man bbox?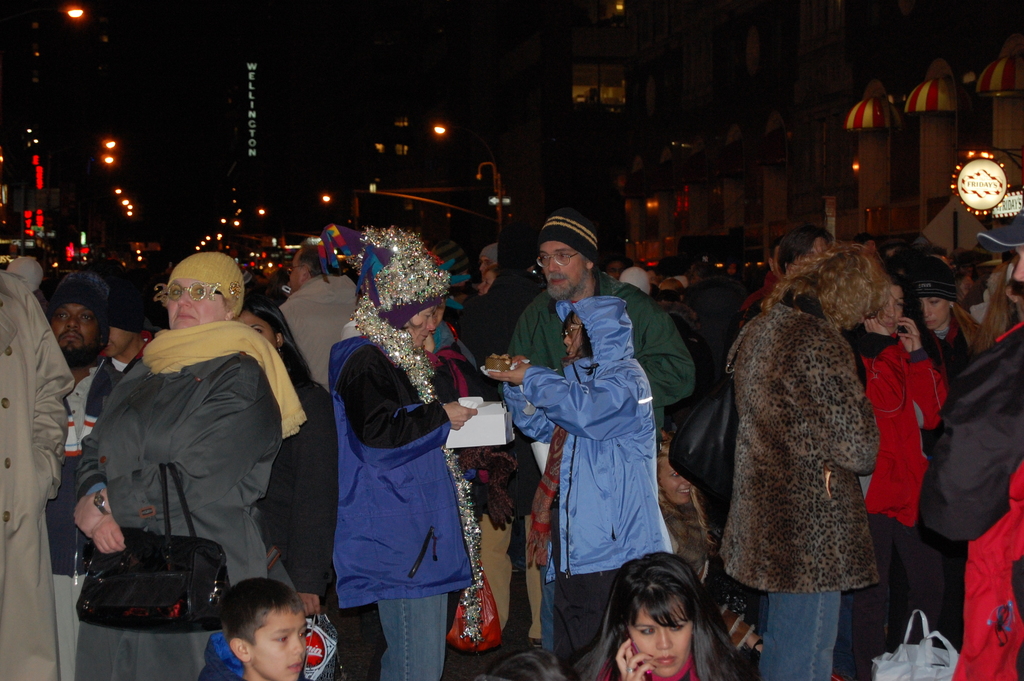
l=68, t=250, r=320, b=641
